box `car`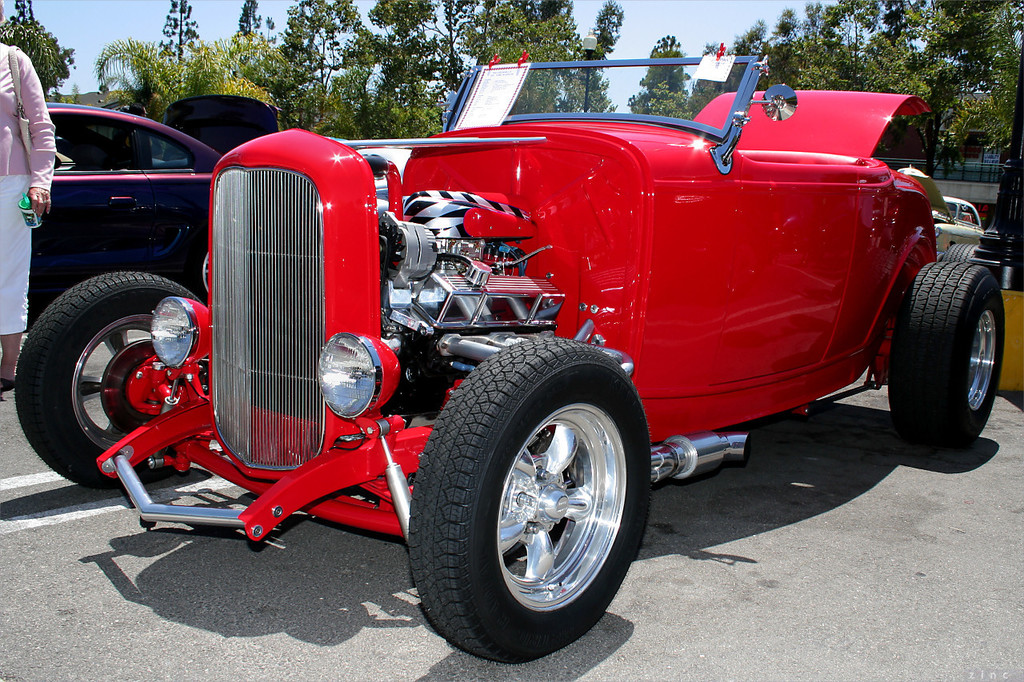
left=30, top=106, right=225, bottom=335
